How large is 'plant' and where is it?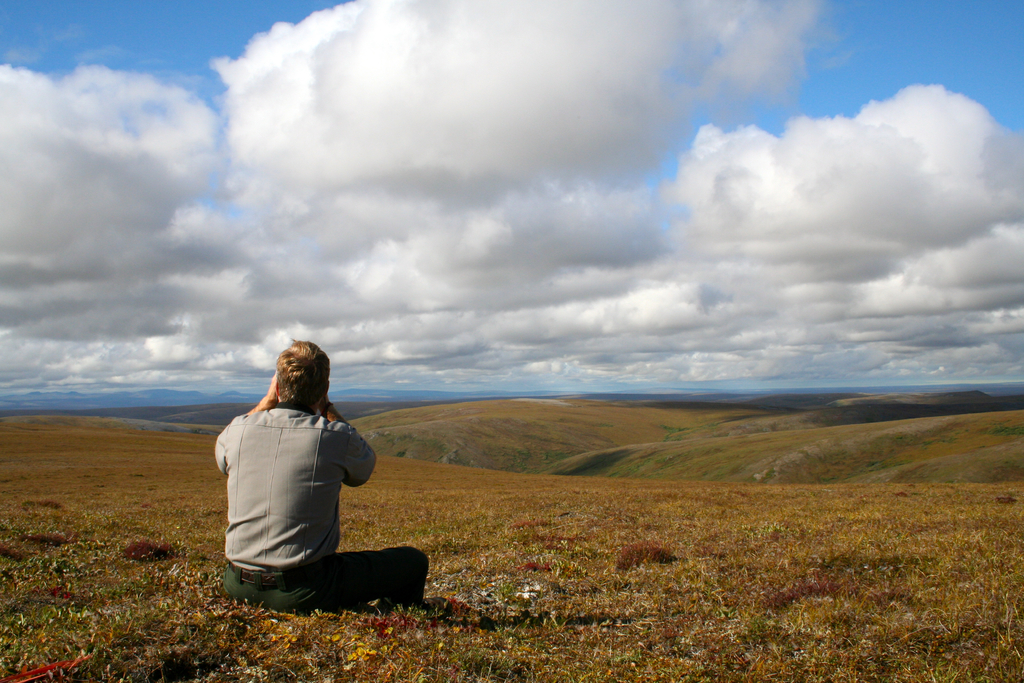
Bounding box: crop(758, 557, 863, 613).
